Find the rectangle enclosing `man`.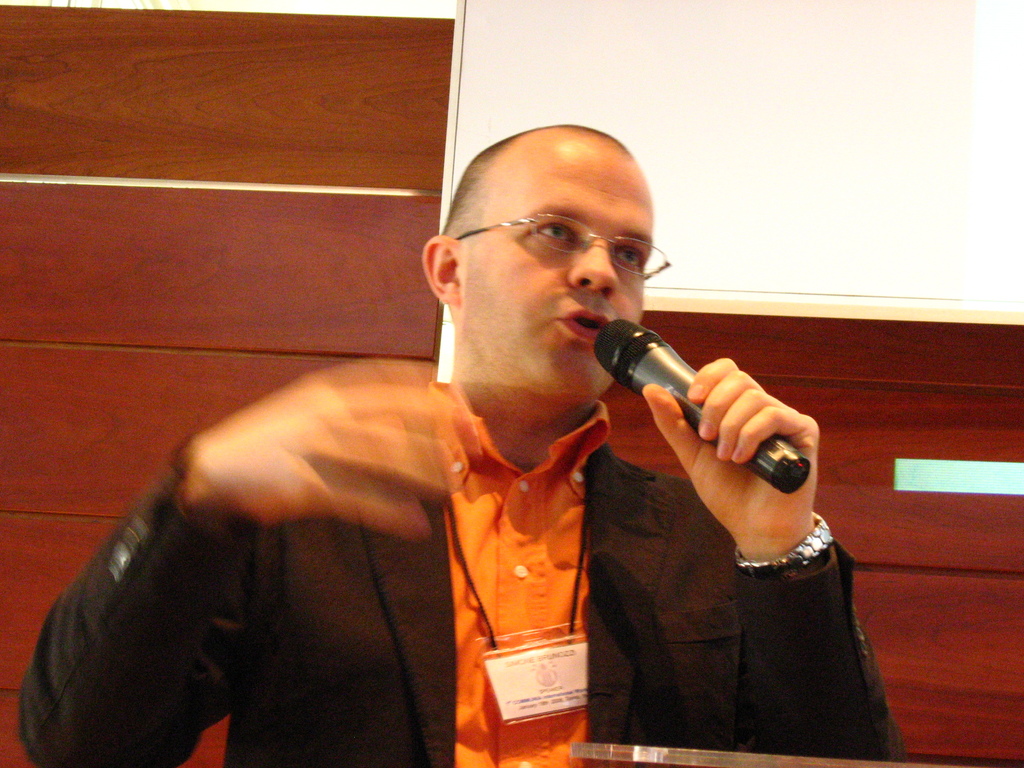
left=143, top=151, right=777, bottom=758.
